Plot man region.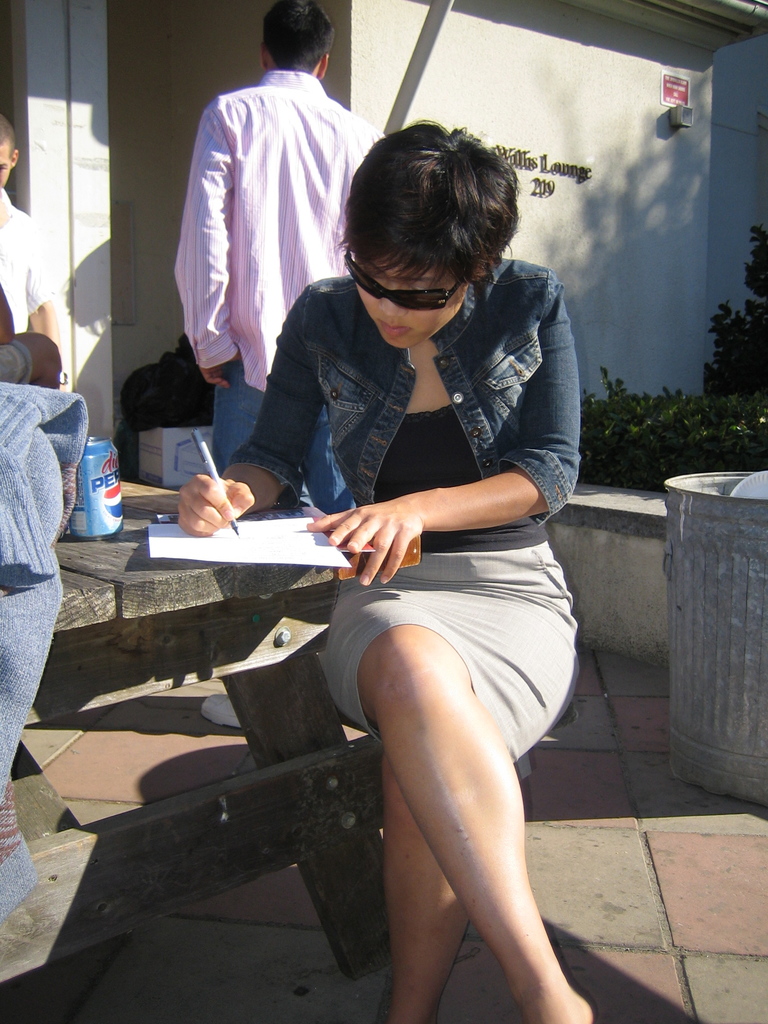
Plotted at (156, 0, 391, 726).
